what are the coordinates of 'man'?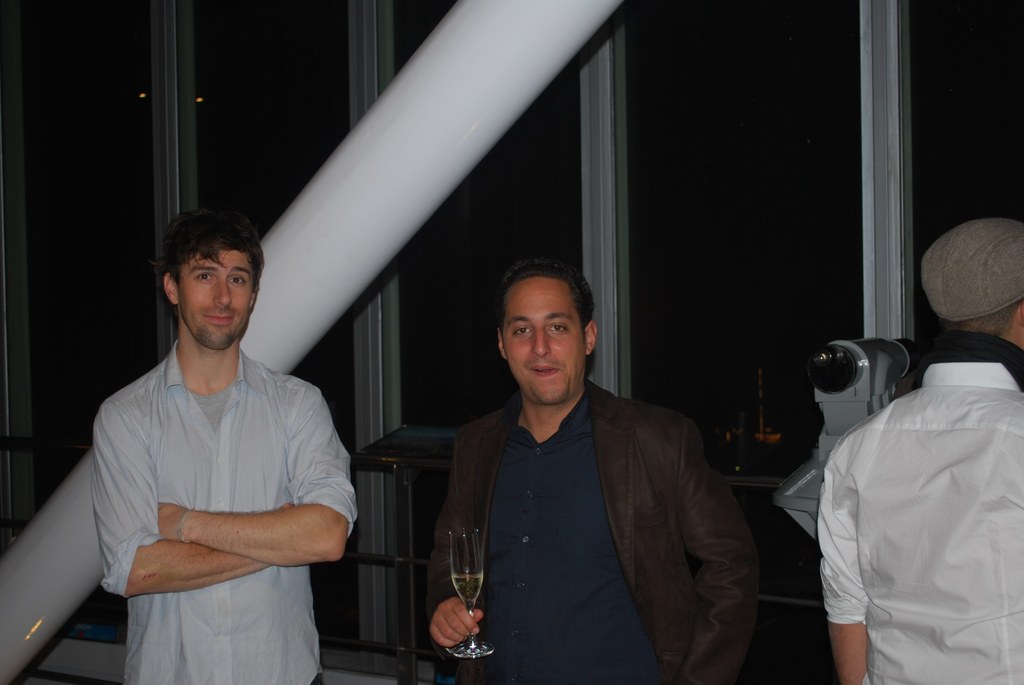
<region>419, 261, 763, 673</region>.
